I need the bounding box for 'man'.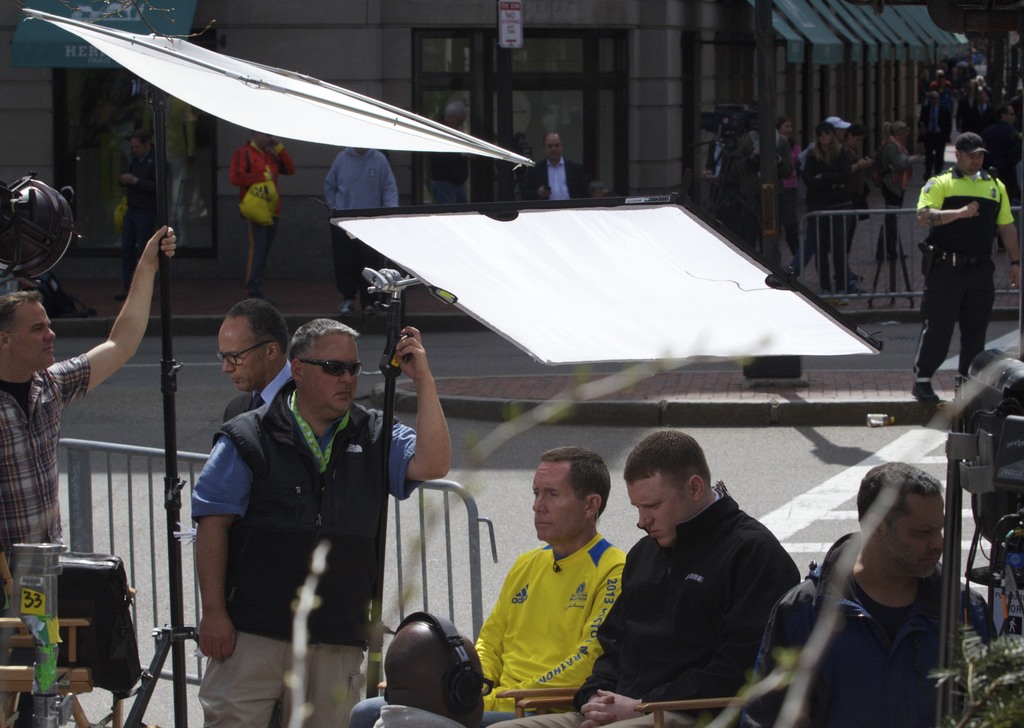
Here it is: (485, 426, 804, 727).
